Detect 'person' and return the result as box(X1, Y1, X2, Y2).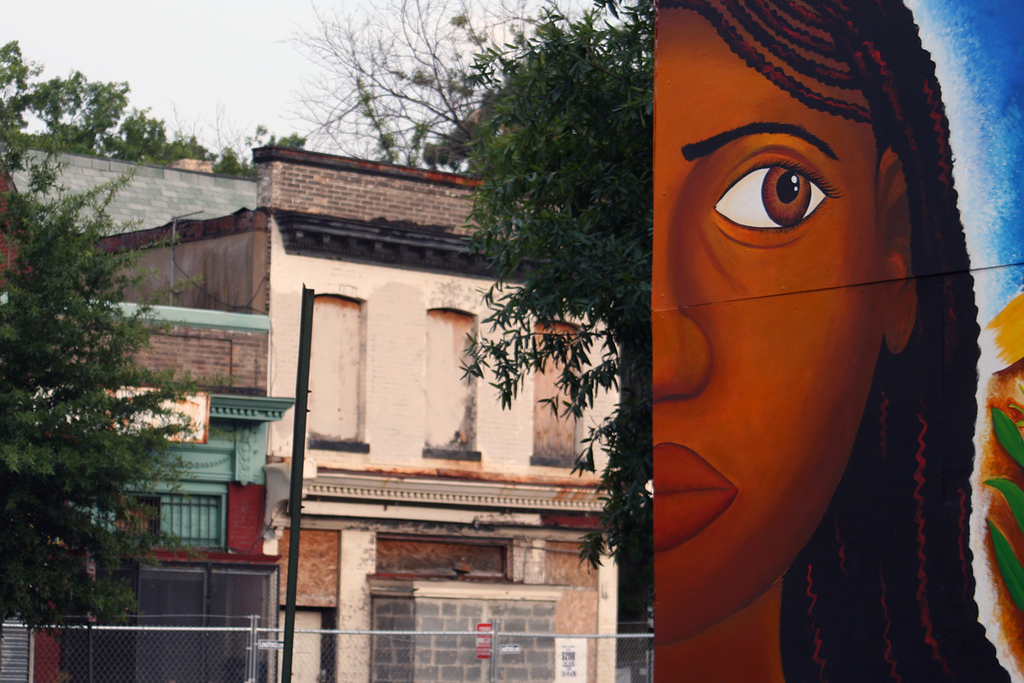
box(659, 0, 1014, 682).
